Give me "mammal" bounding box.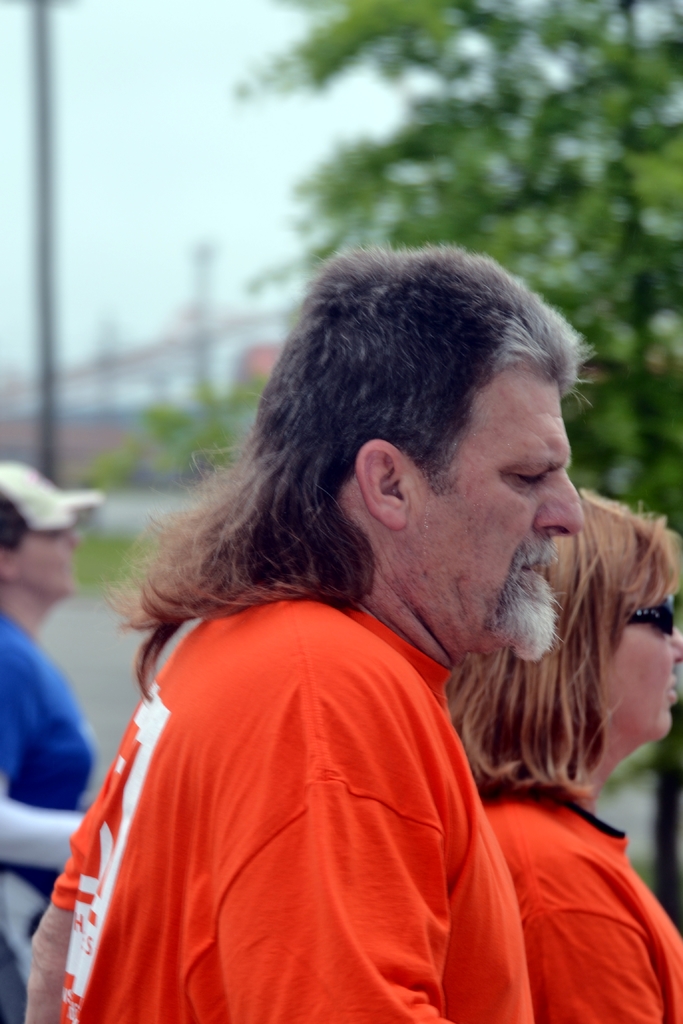
<bbox>19, 250, 665, 995</bbox>.
